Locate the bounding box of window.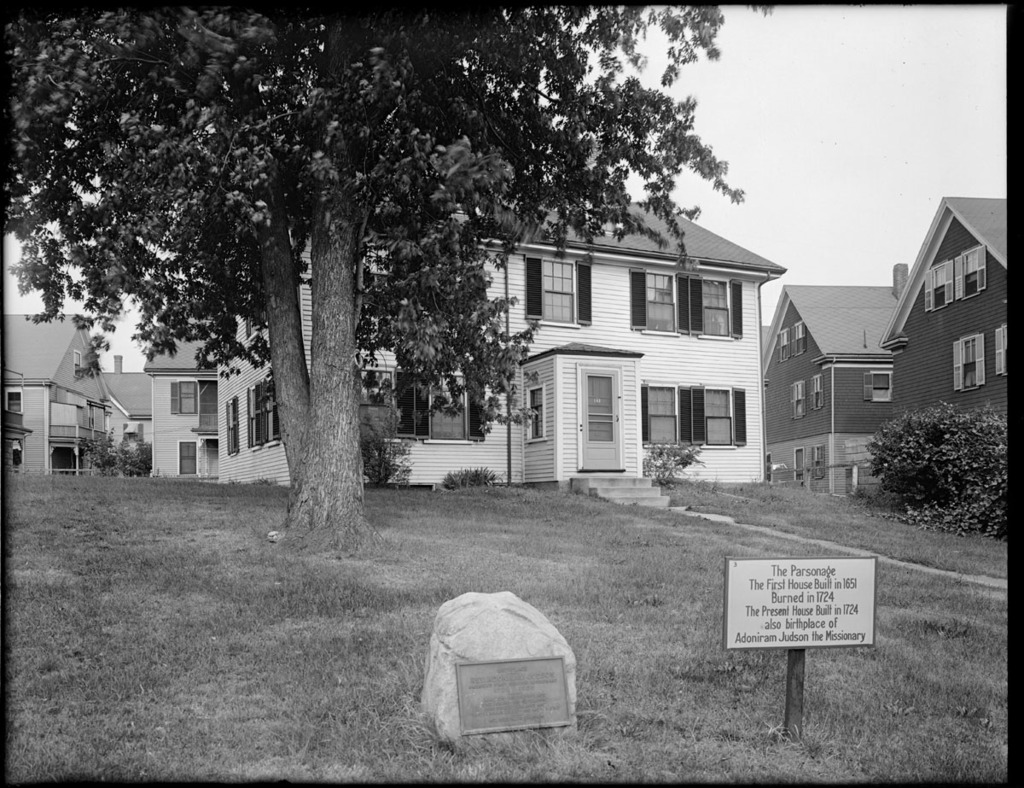
Bounding box: 691 384 750 440.
